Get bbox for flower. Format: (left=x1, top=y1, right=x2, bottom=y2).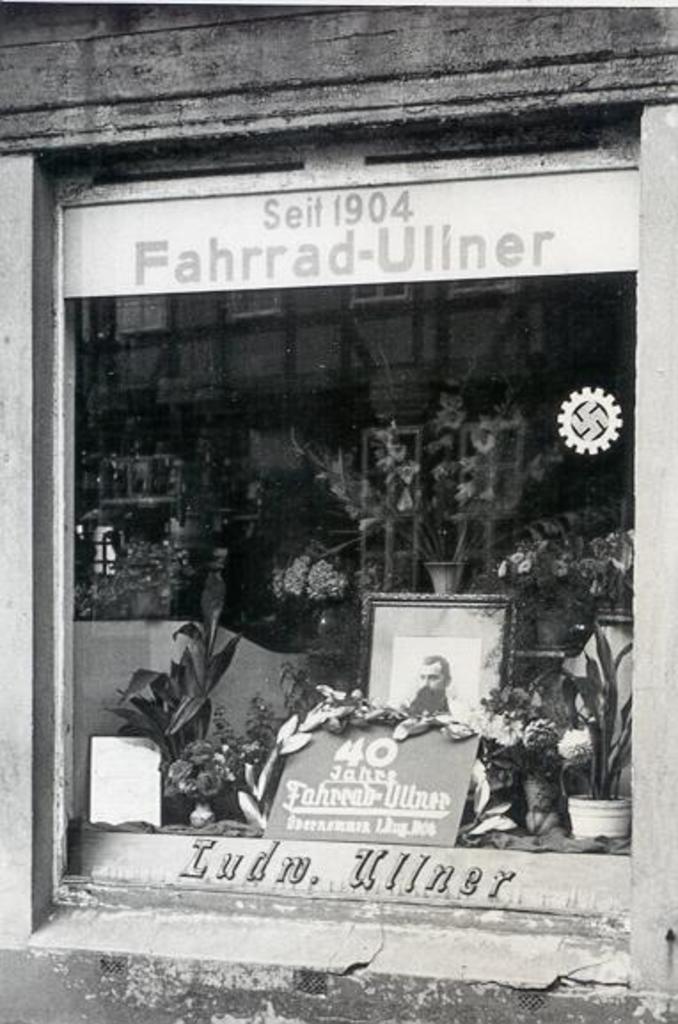
(left=477, top=706, right=520, bottom=749).
